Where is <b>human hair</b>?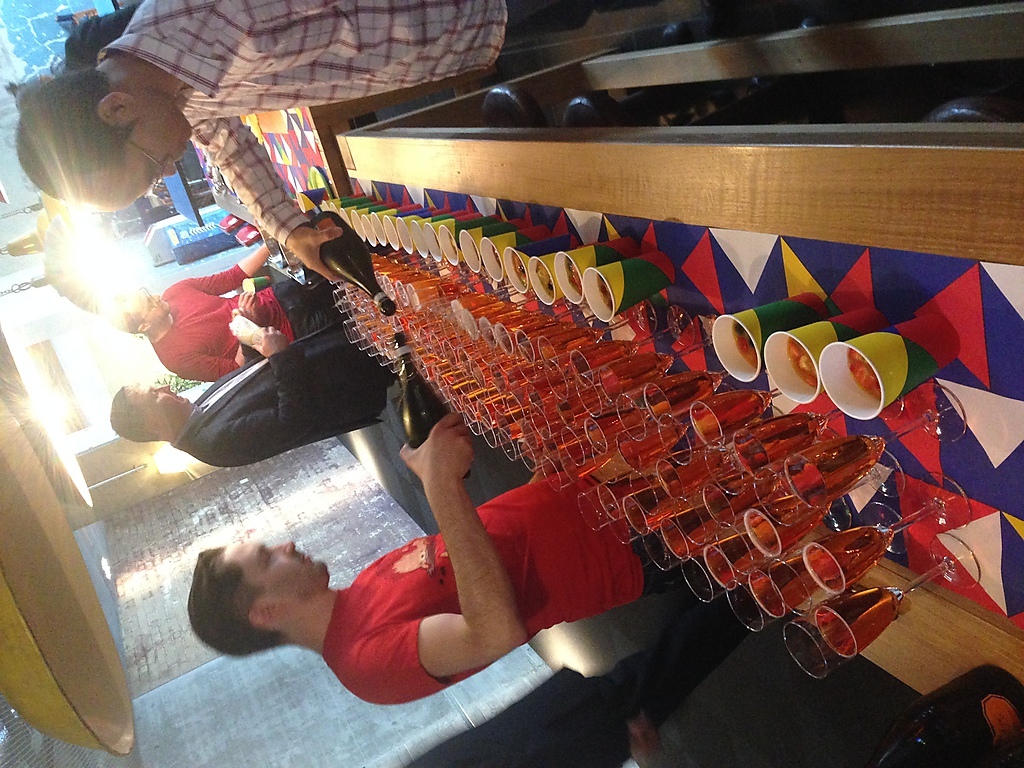
110,382,155,445.
